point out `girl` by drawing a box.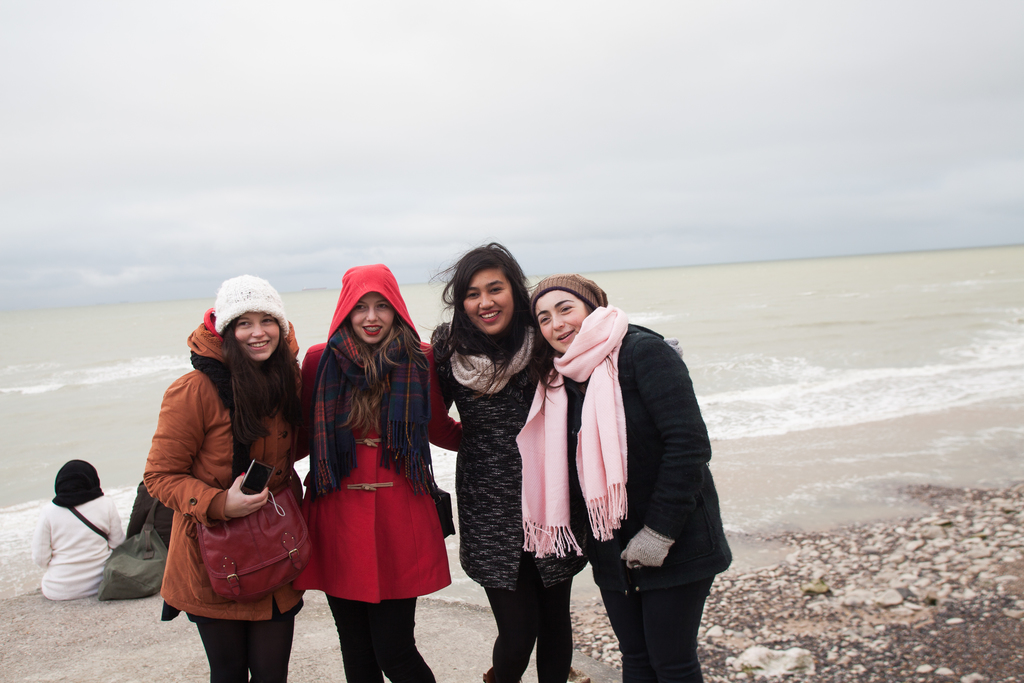
Rect(452, 251, 557, 679).
